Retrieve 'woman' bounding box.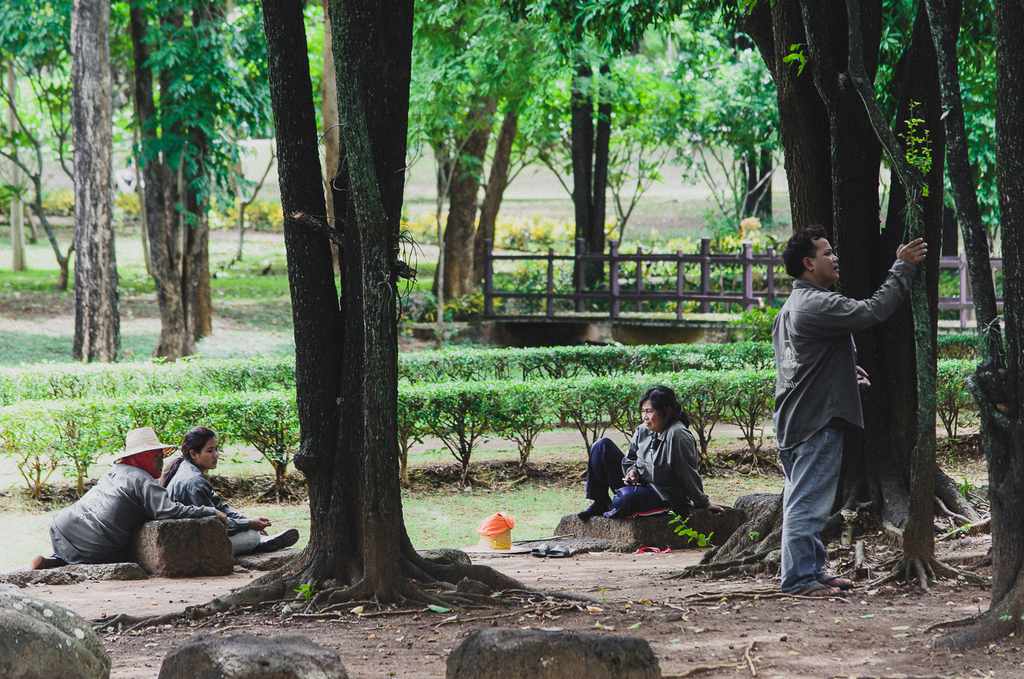
Bounding box: rect(167, 424, 297, 557).
